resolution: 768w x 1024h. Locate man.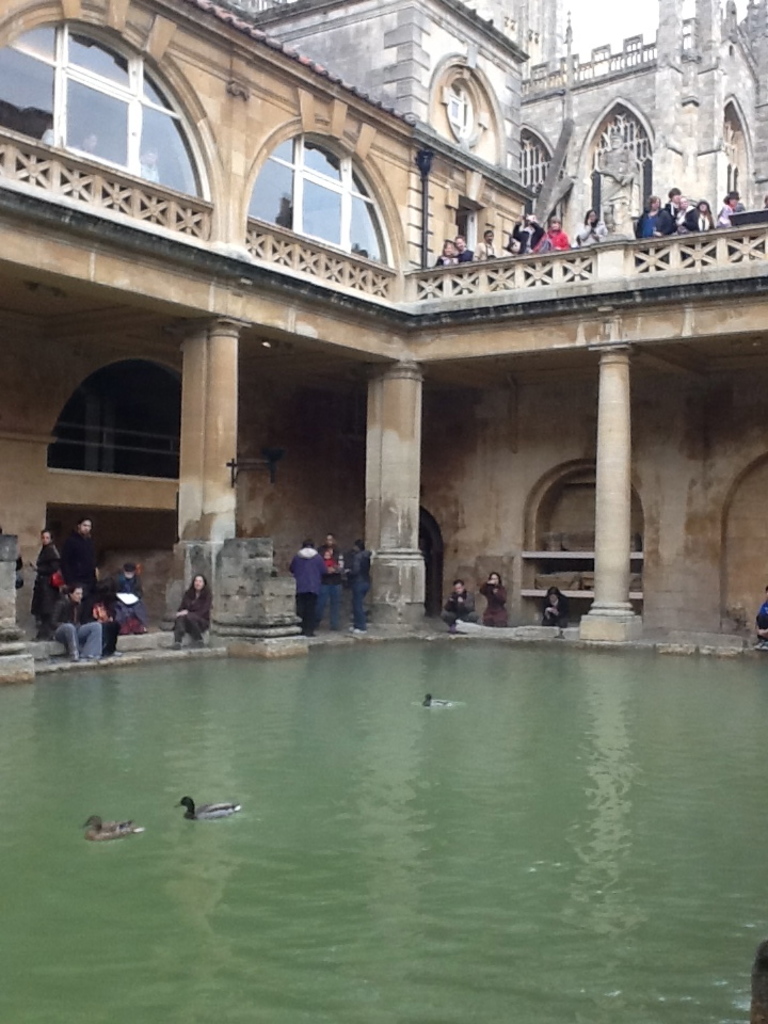
[x1=475, y1=236, x2=494, y2=256].
